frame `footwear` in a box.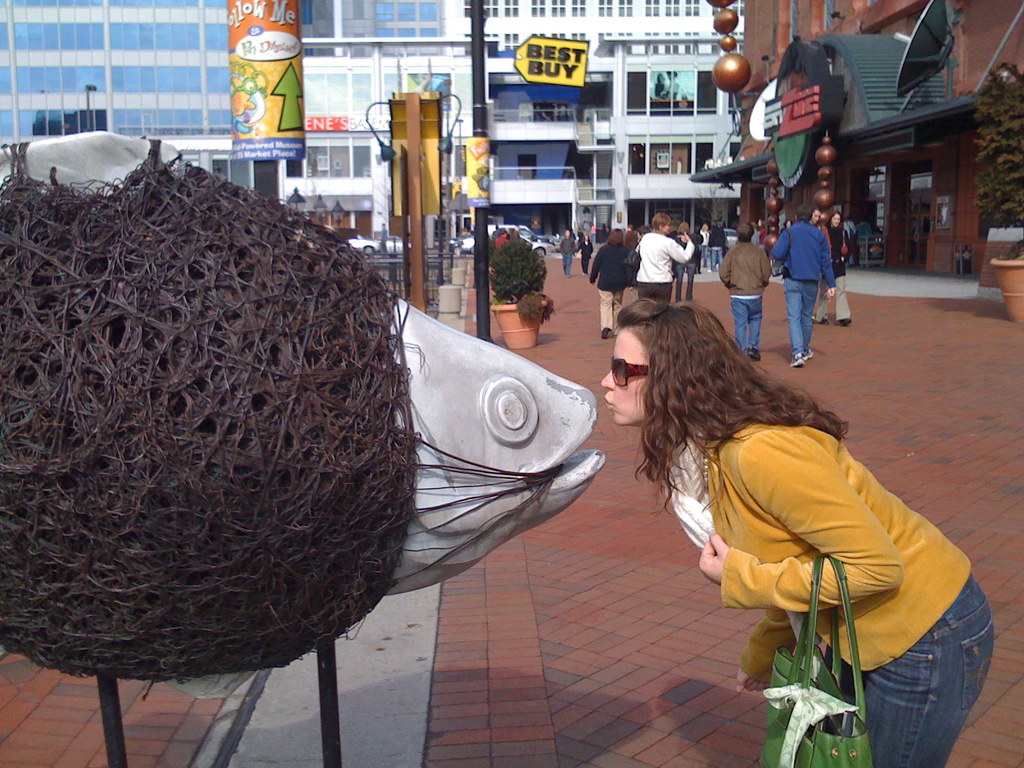
792/355/804/371.
